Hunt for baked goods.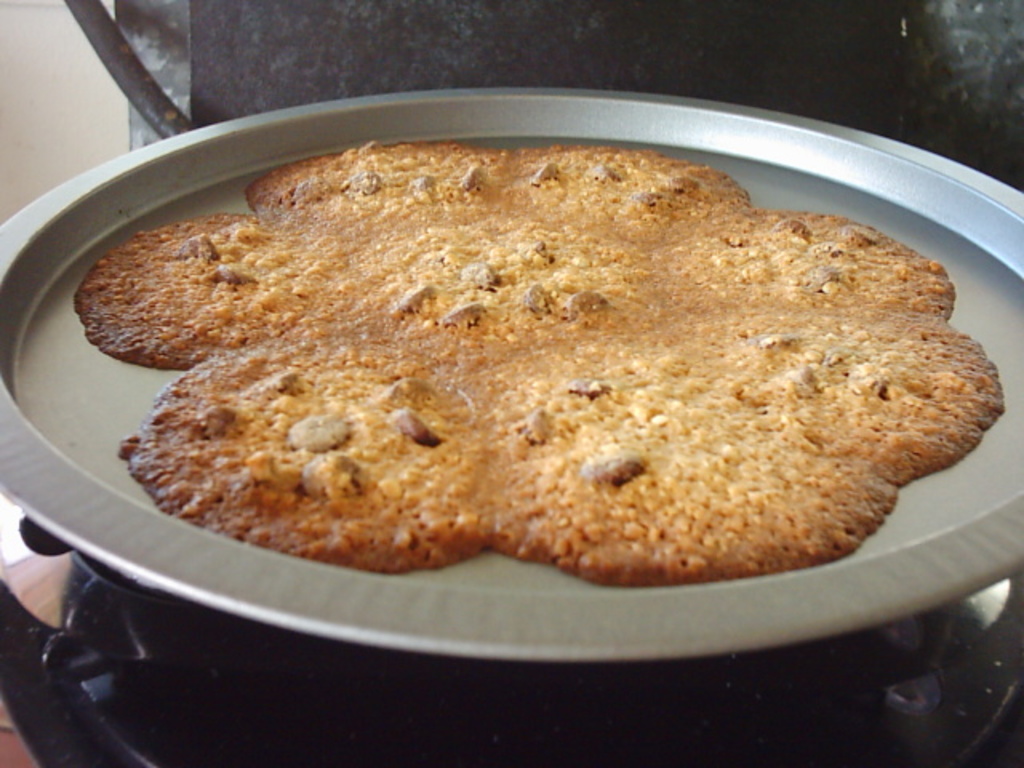
Hunted down at [77,139,1006,587].
